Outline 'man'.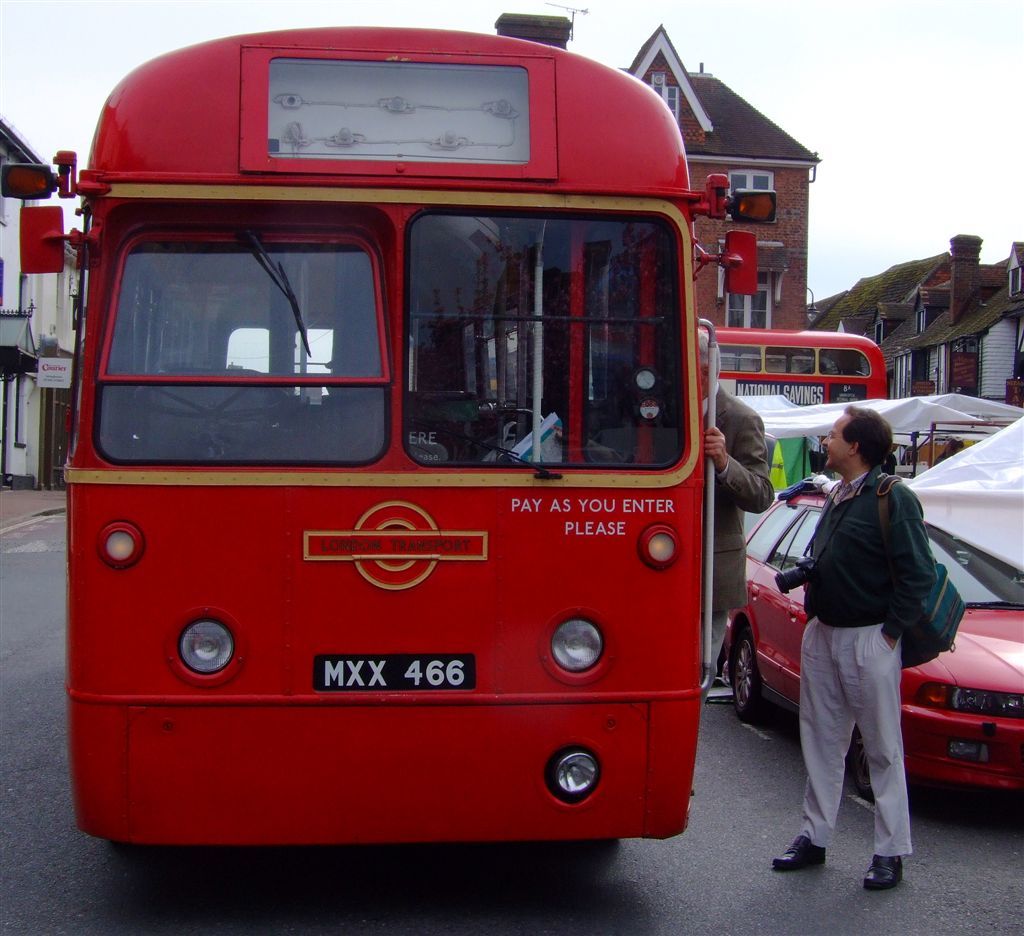
Outline: [x1=697, y1=326, x2=776, y2=697].
